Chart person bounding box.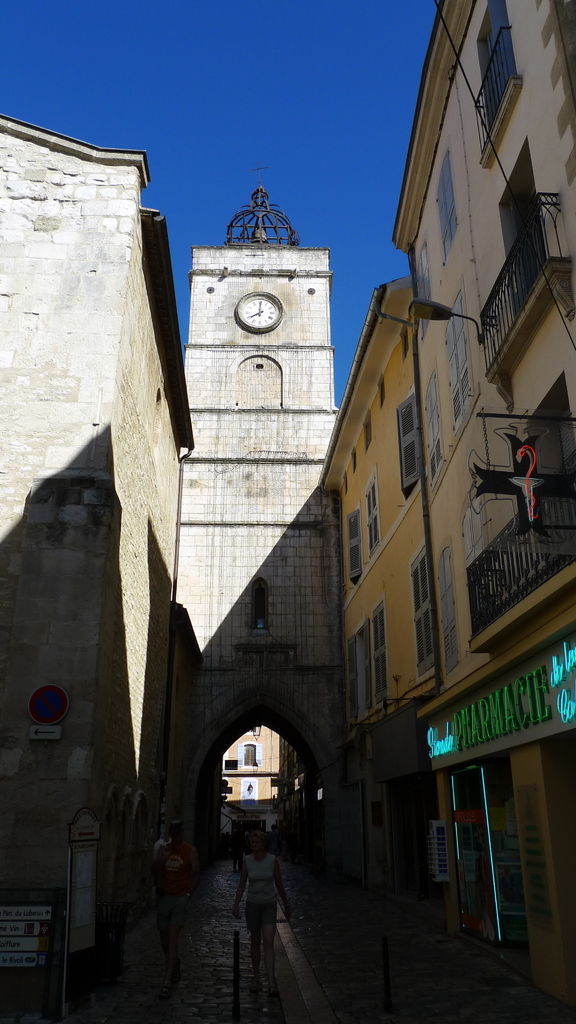
Charted: locate(156, 821, 194, 956).
